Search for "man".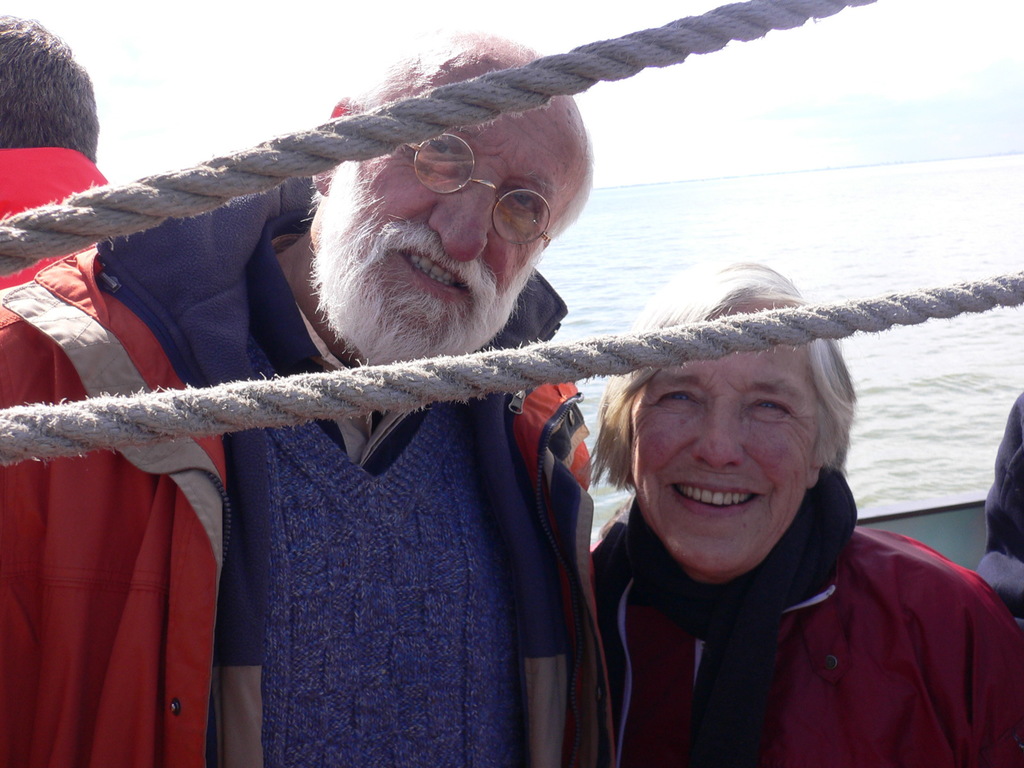
Found at rect(0, 34, 607, 767).
